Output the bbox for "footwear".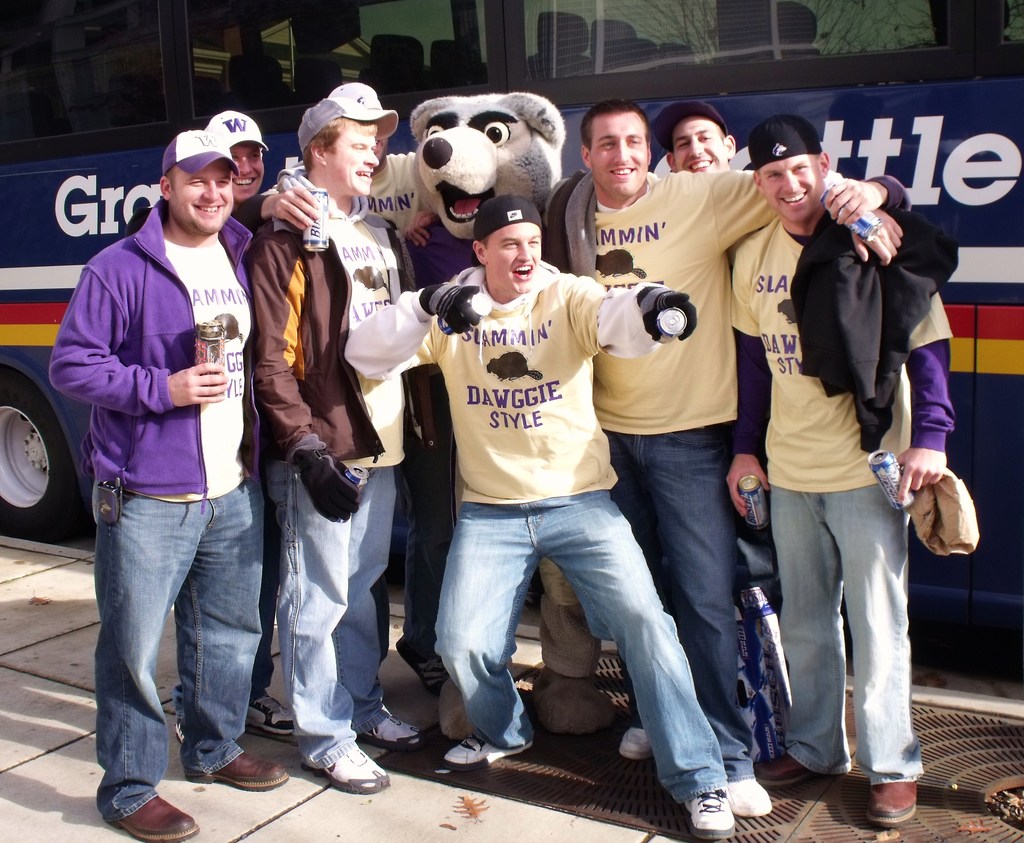
bbox(616, 723, 653, 756).
